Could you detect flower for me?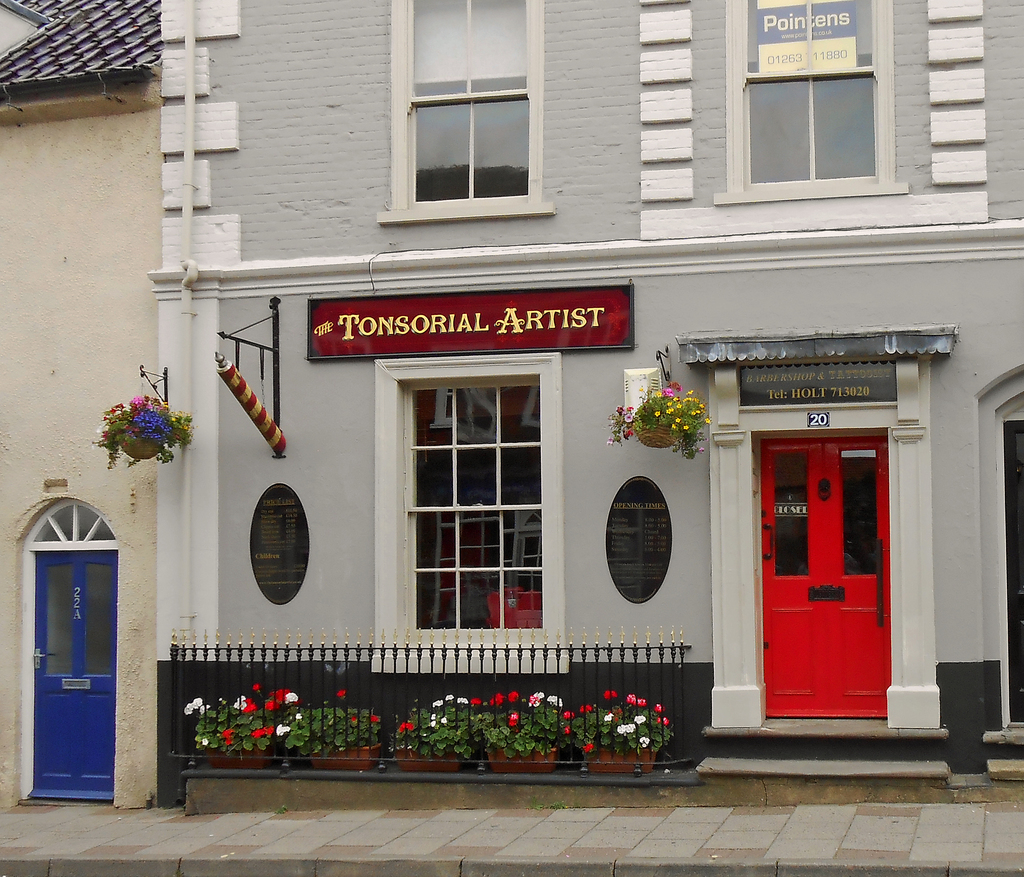
Detection result: (x1=582, y1=744, x2=591, y2=753).
